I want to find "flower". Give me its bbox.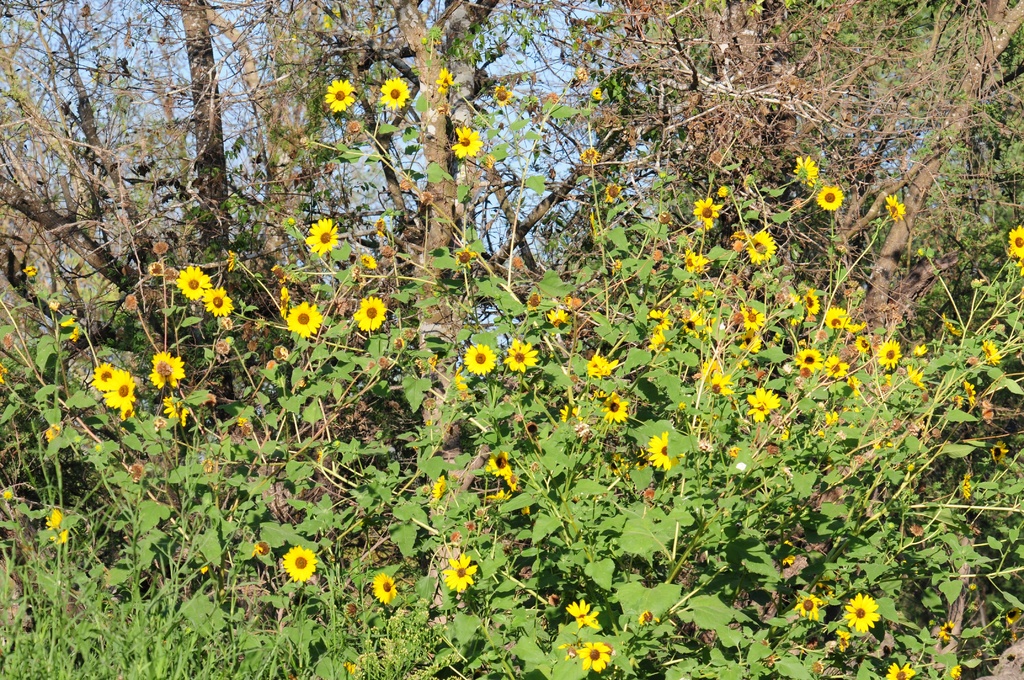
bbox=(560, 401, 586, 429).
